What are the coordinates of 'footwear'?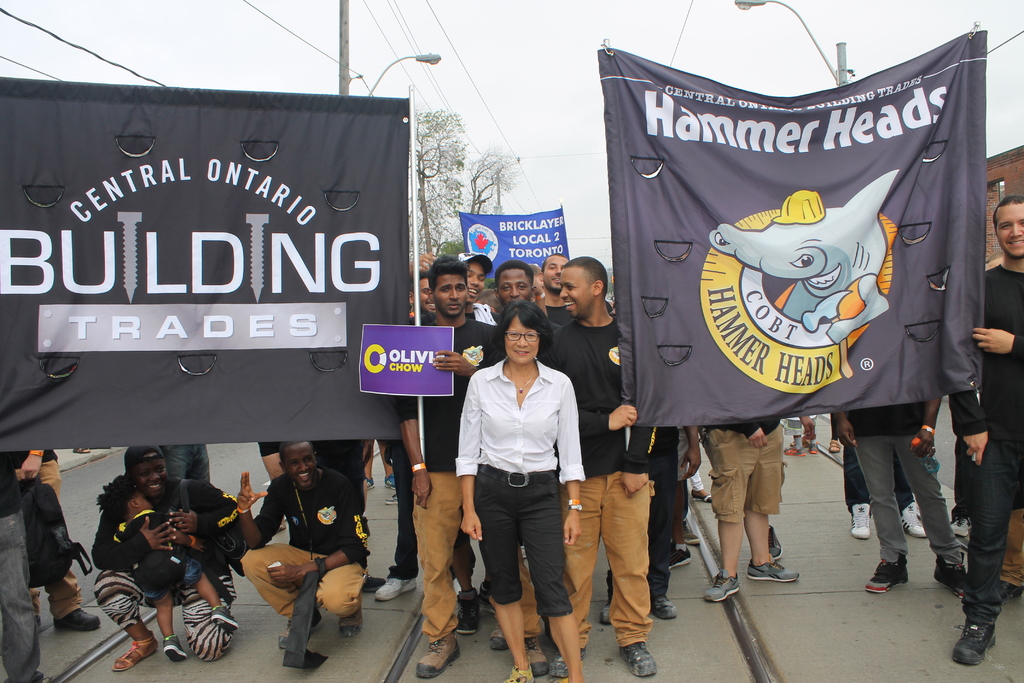
detection(698, 574, 746, 607).
